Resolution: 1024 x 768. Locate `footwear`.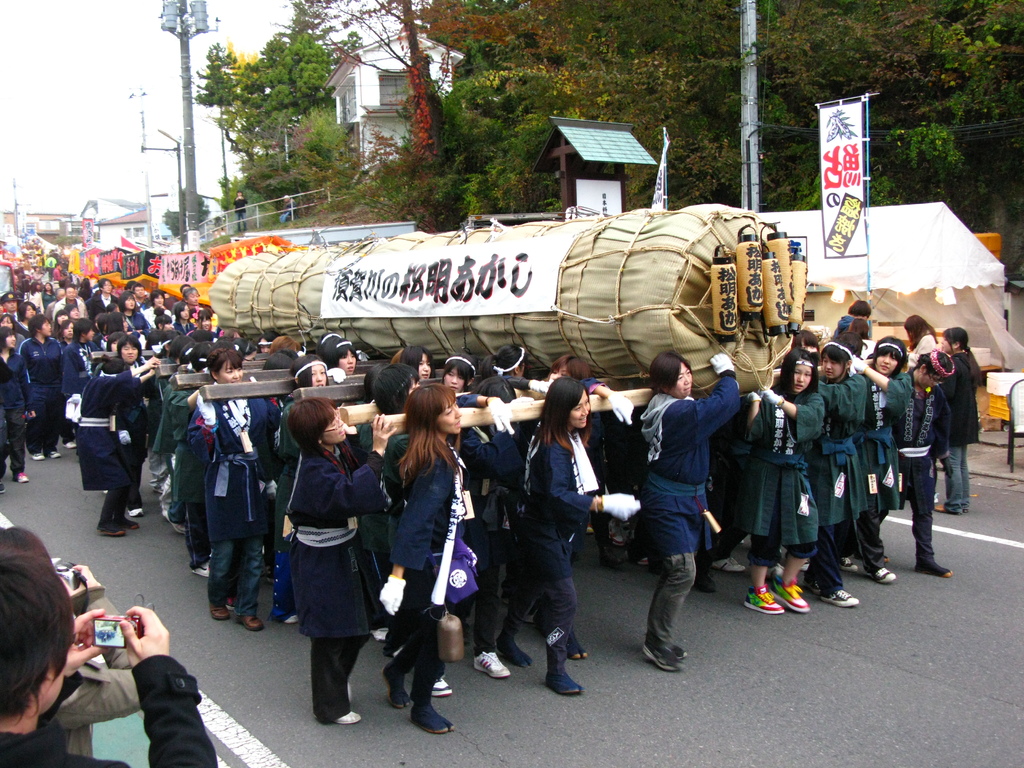
box=[772, 580, 809, 614].
